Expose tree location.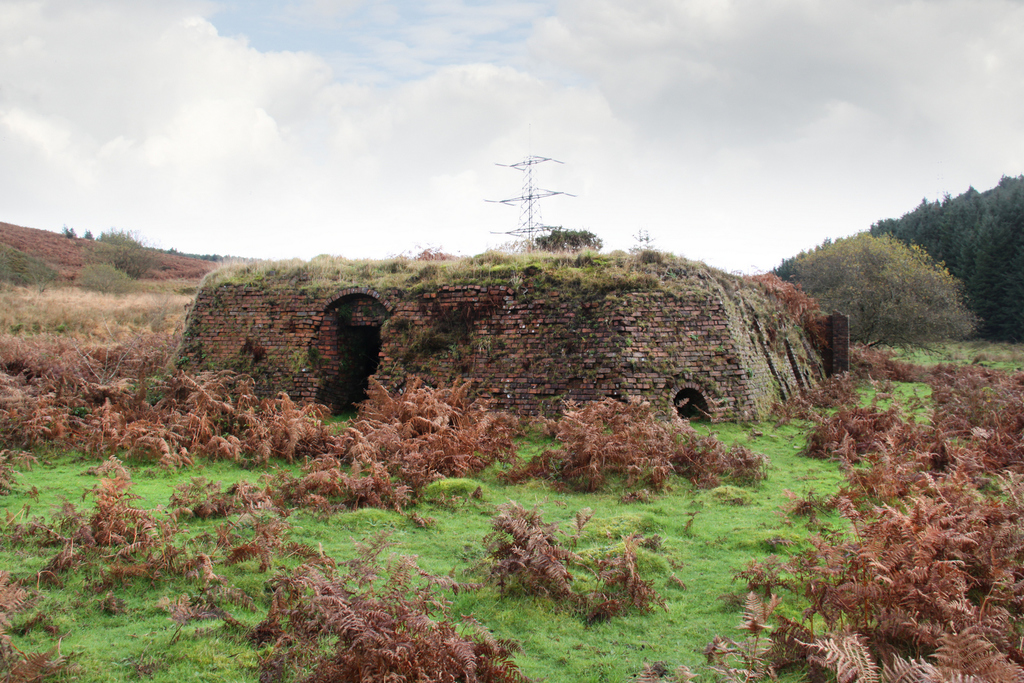
Exposed at (left=792, top=237, right=993, bottom=355).
